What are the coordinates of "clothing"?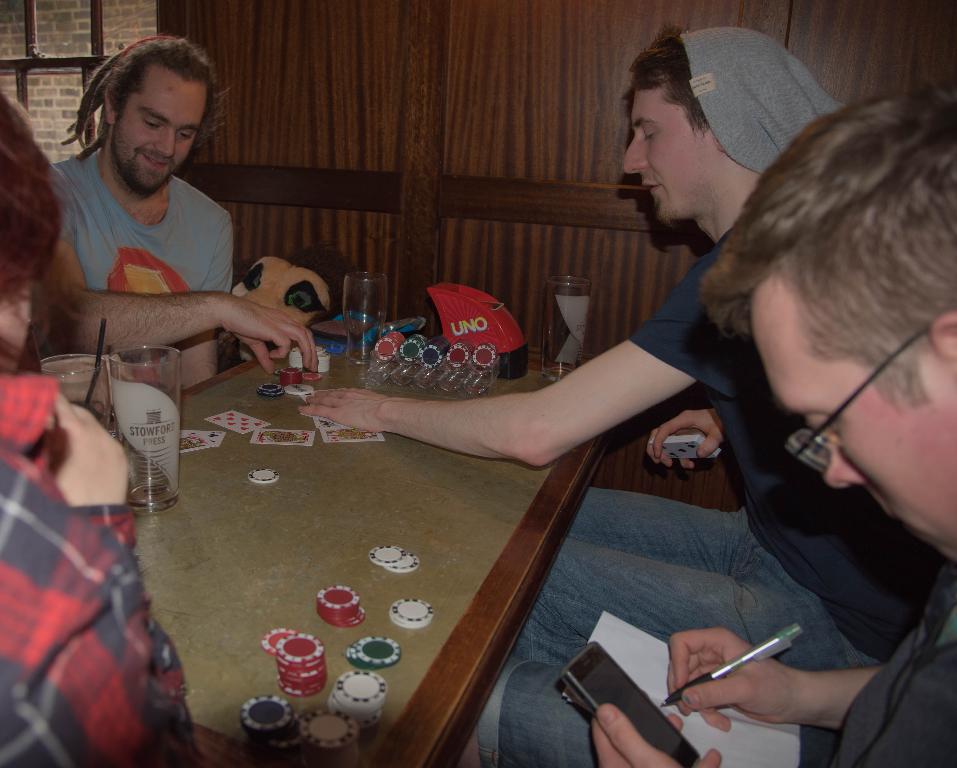
bbox=(483, 573, 956, 767).
